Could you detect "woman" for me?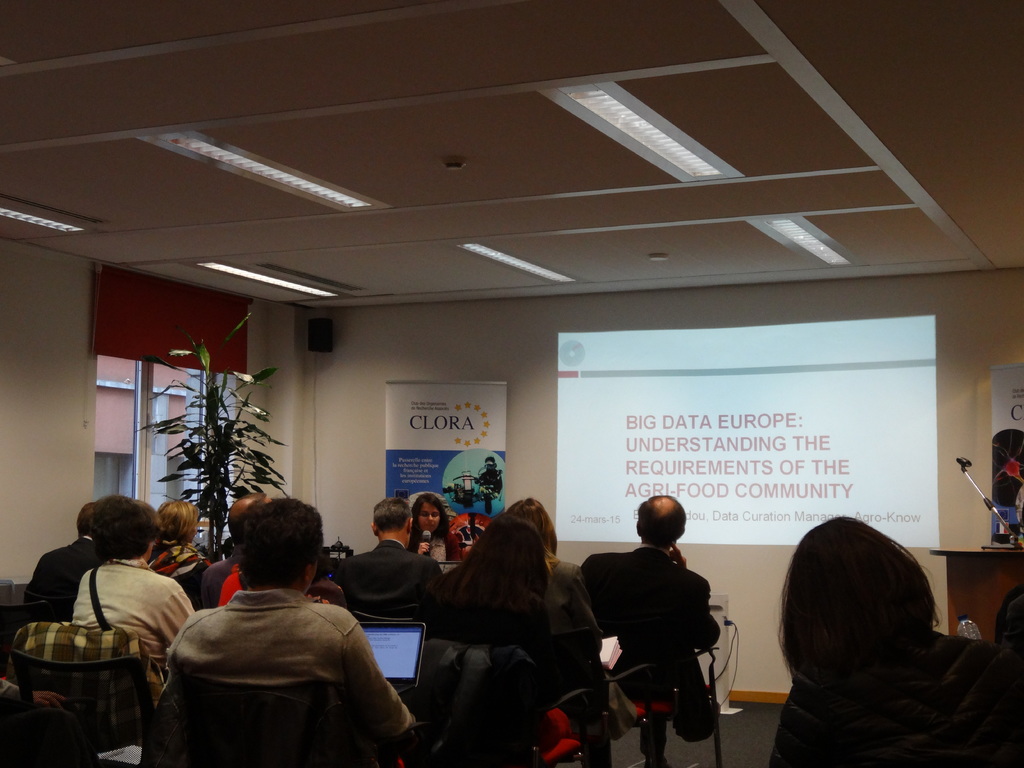
Detection result: (left=766, top=509, right=1023, bottom=767).
